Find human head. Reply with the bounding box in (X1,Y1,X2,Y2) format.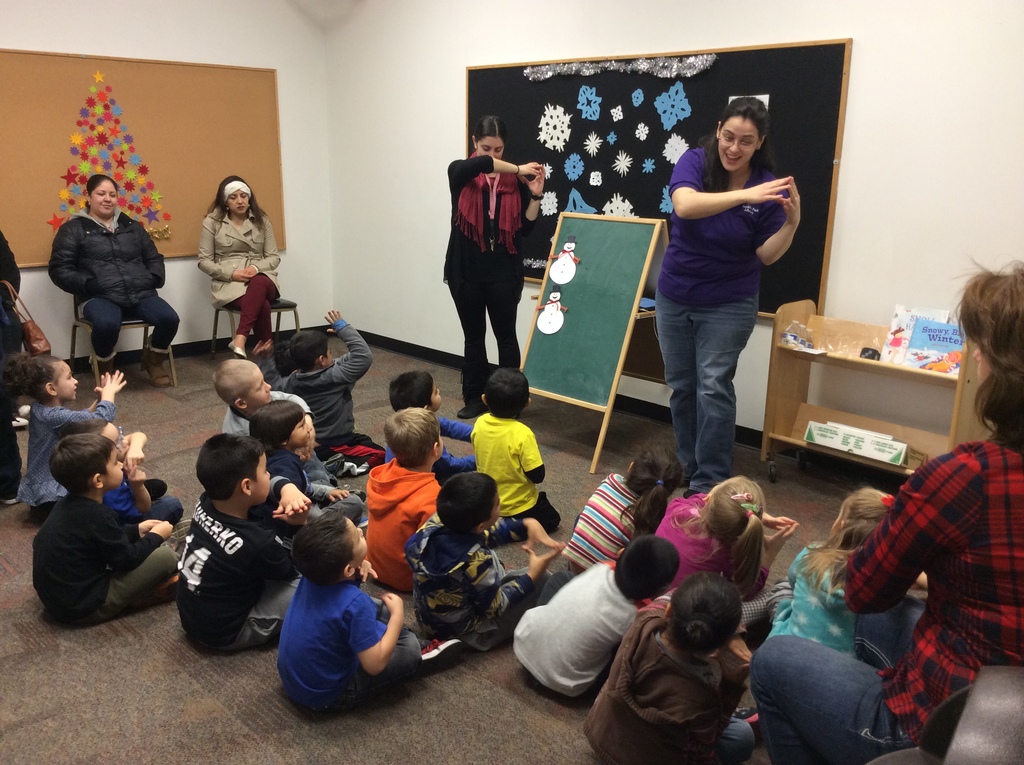
(273,343,296,374).
